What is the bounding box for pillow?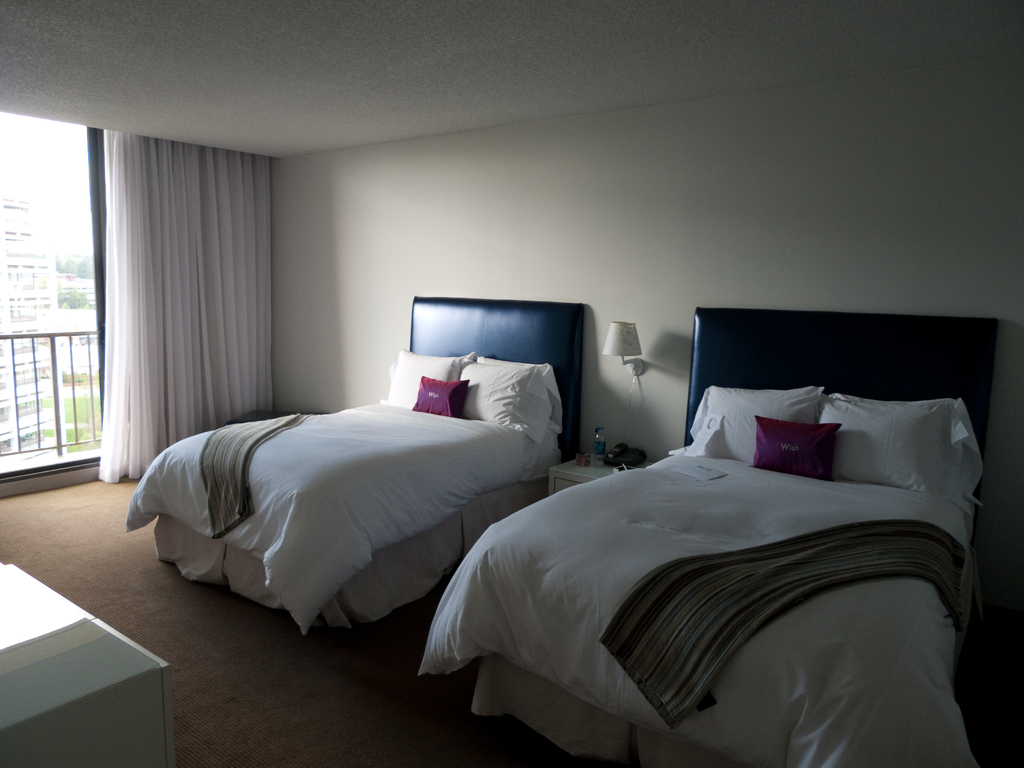
739, 416, 849, 484.
